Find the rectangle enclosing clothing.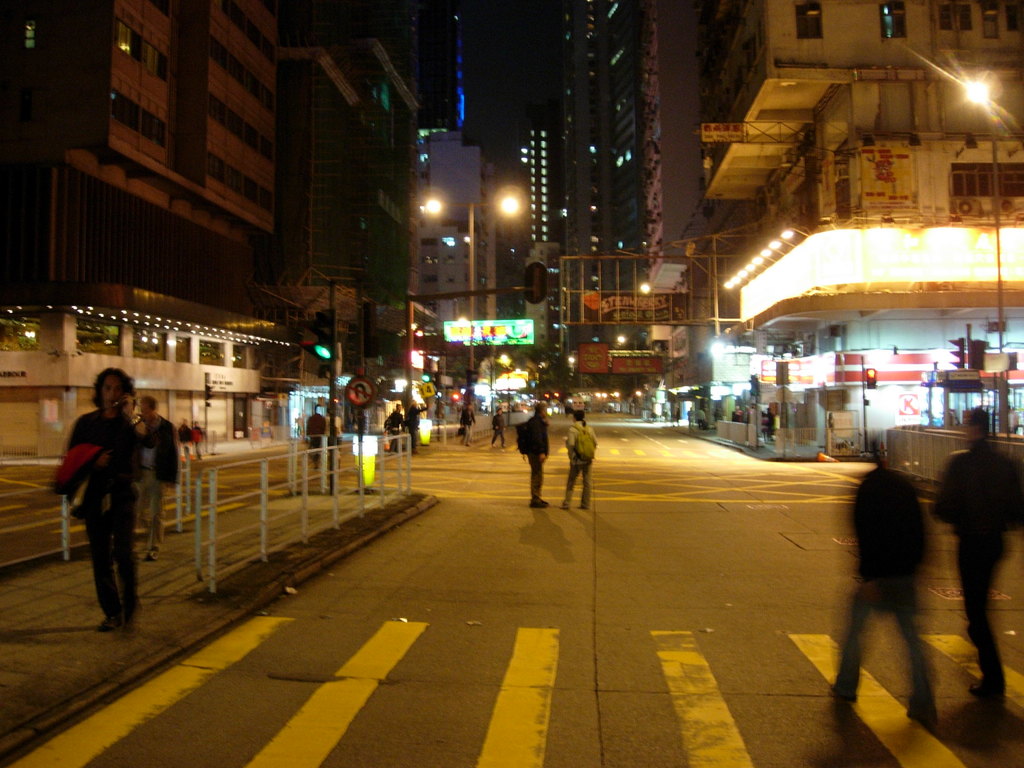
[x1=943, y1=438, x2=1021, y2=701].
